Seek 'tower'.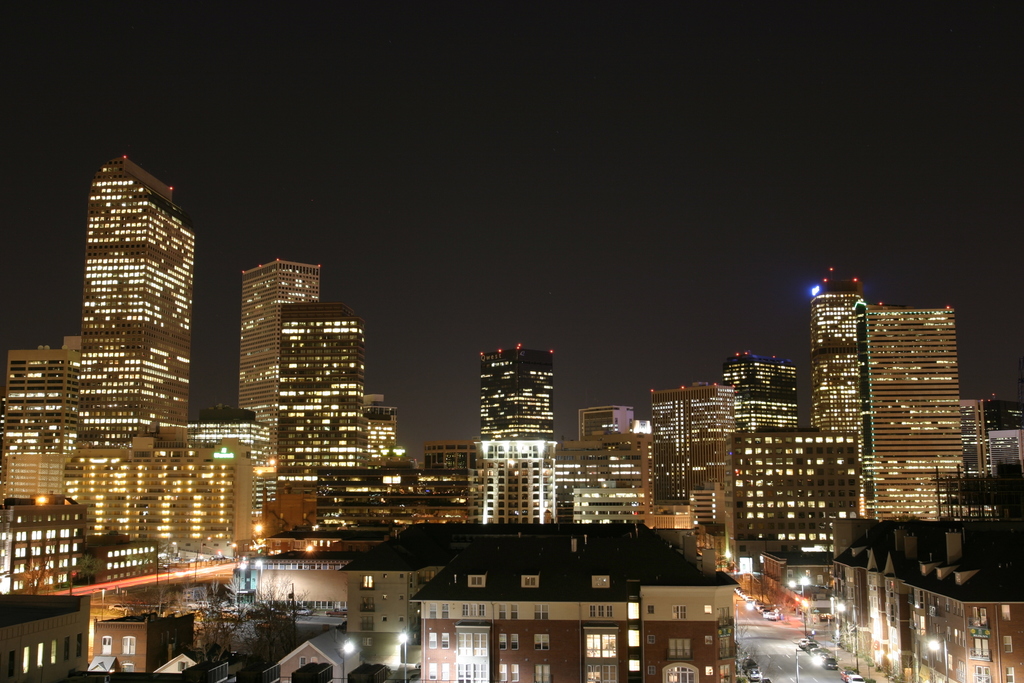
647,378,735,529.
